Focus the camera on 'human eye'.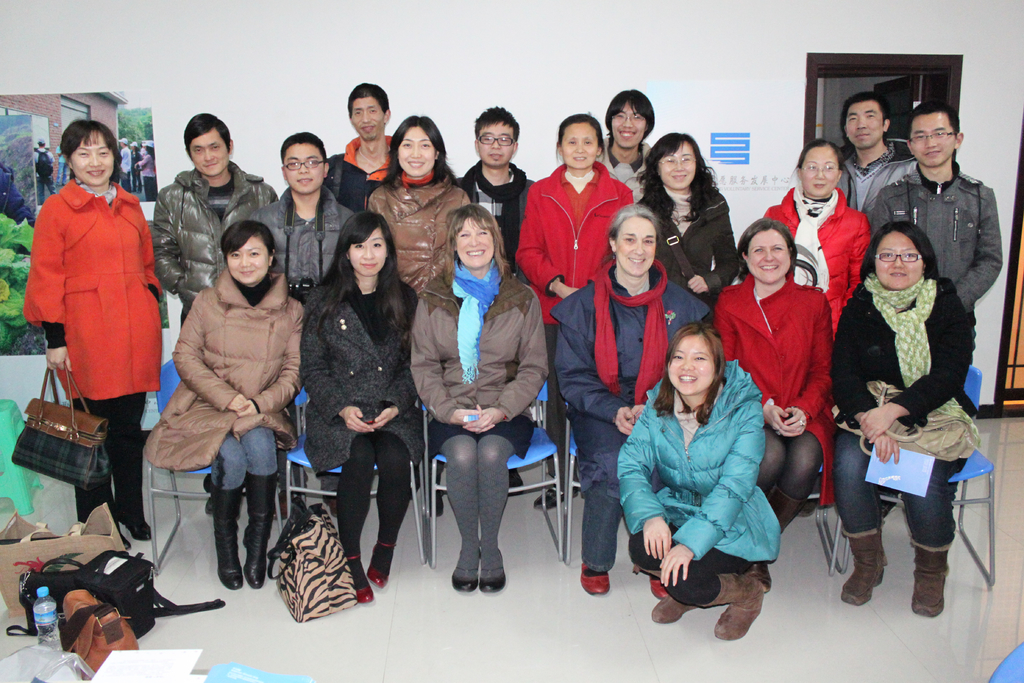
Focus region: (x1=211, y1=145, x2=219, y2=151).
